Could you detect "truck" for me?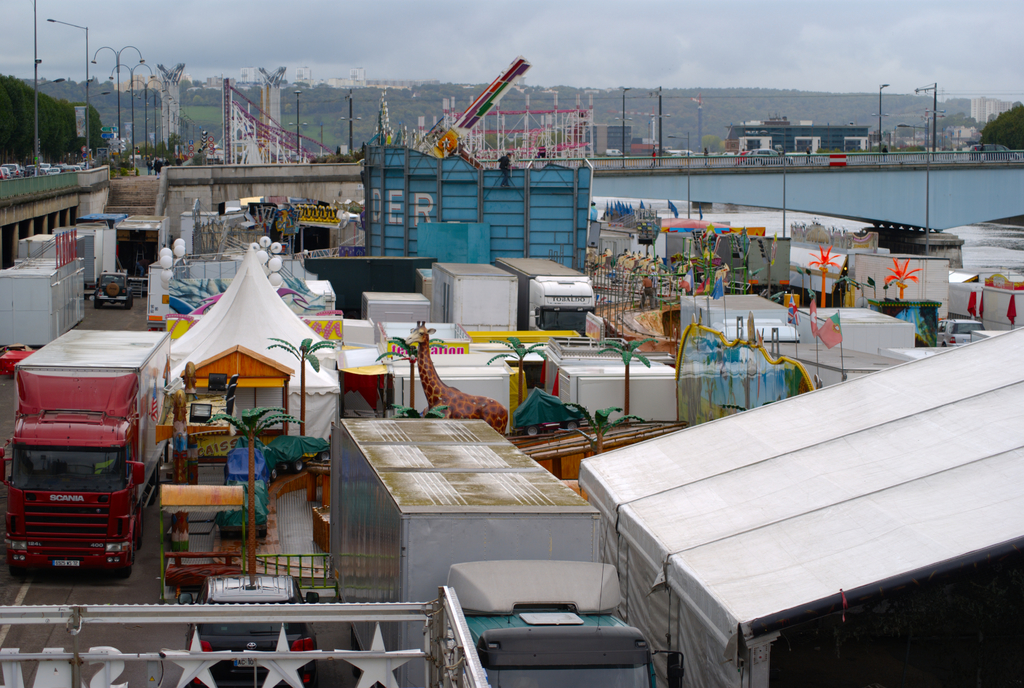
Detection result: 708/232/792/305.
